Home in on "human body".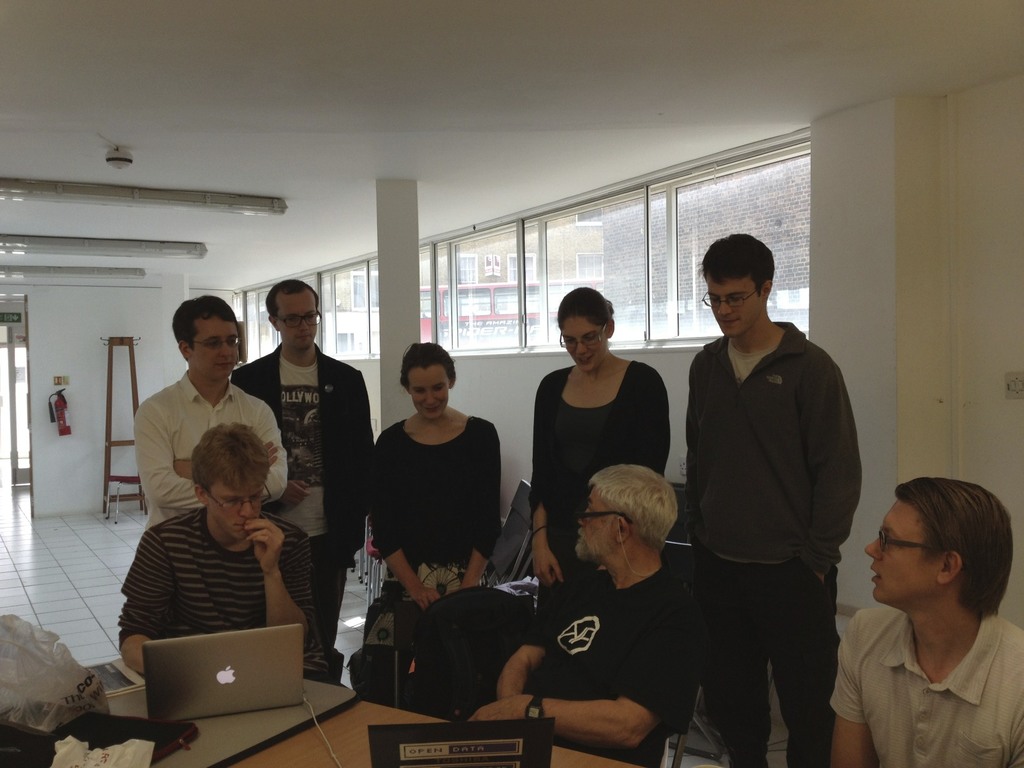
Homed in at pyautogui.locateOnScreen(527, 289, 669, 598).
